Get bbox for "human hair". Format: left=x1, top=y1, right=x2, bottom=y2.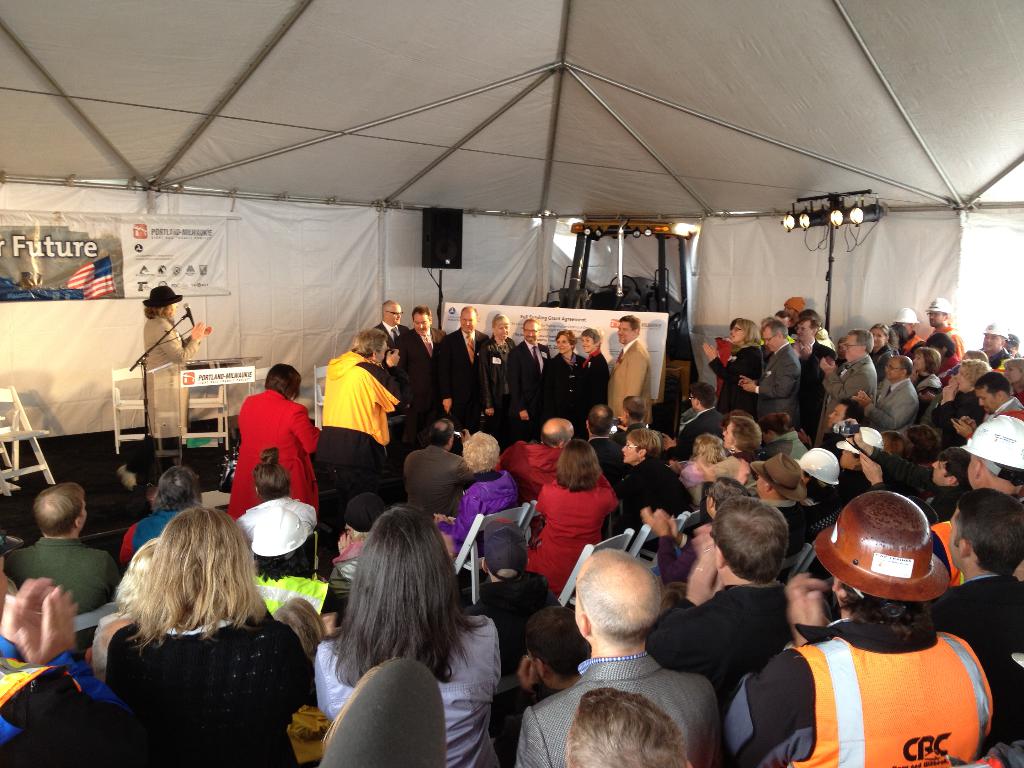
left=120, top=514, right=242, bottom=667.
